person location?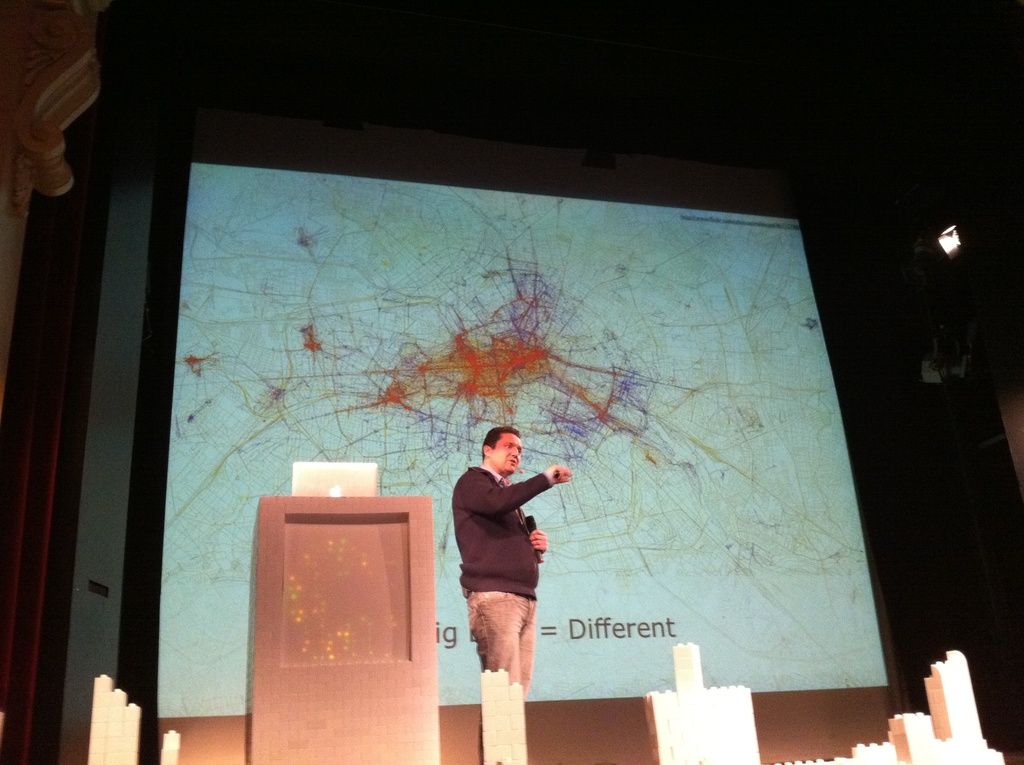
{"x1": 447, "y1": 410, "x2": 567, "y2": 727}
